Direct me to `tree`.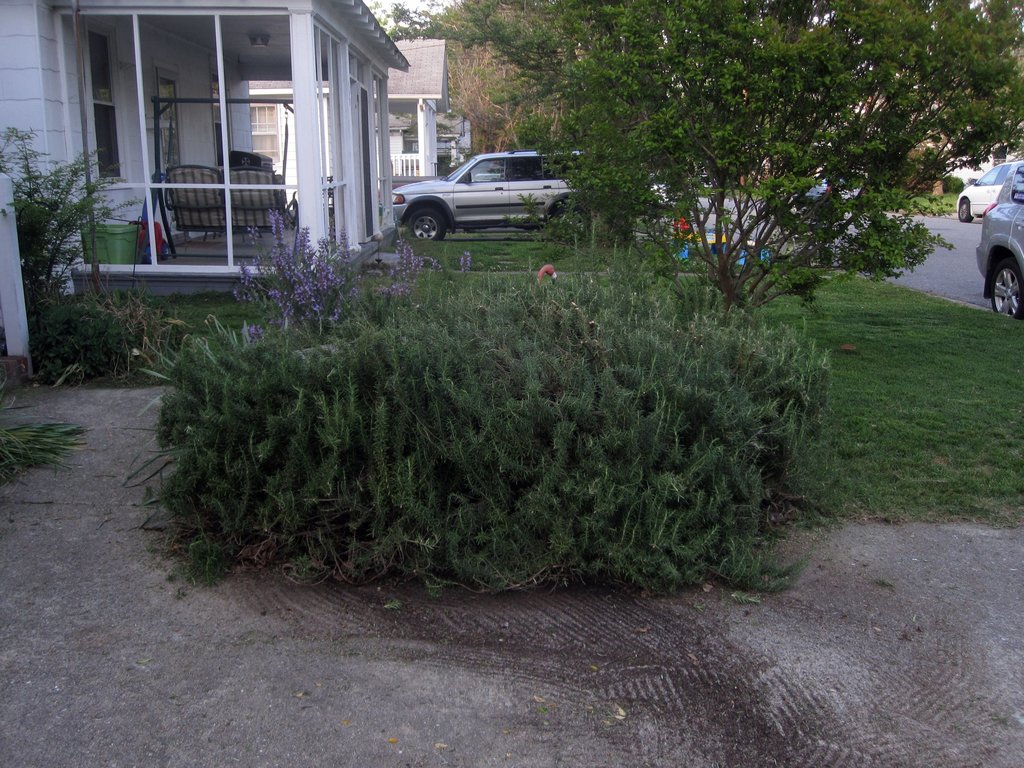
Direction: locate(387, 0, 1023, 316).
